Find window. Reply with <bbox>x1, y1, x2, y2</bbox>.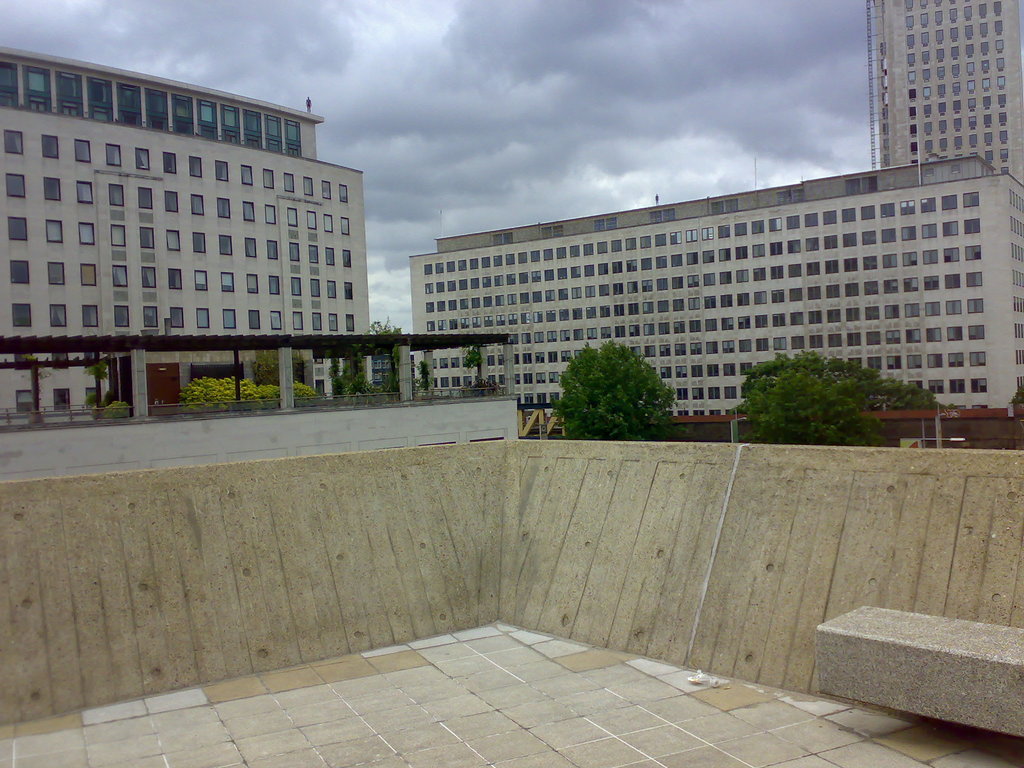
<bbox>220, 234, 232, 259</bbox>.
